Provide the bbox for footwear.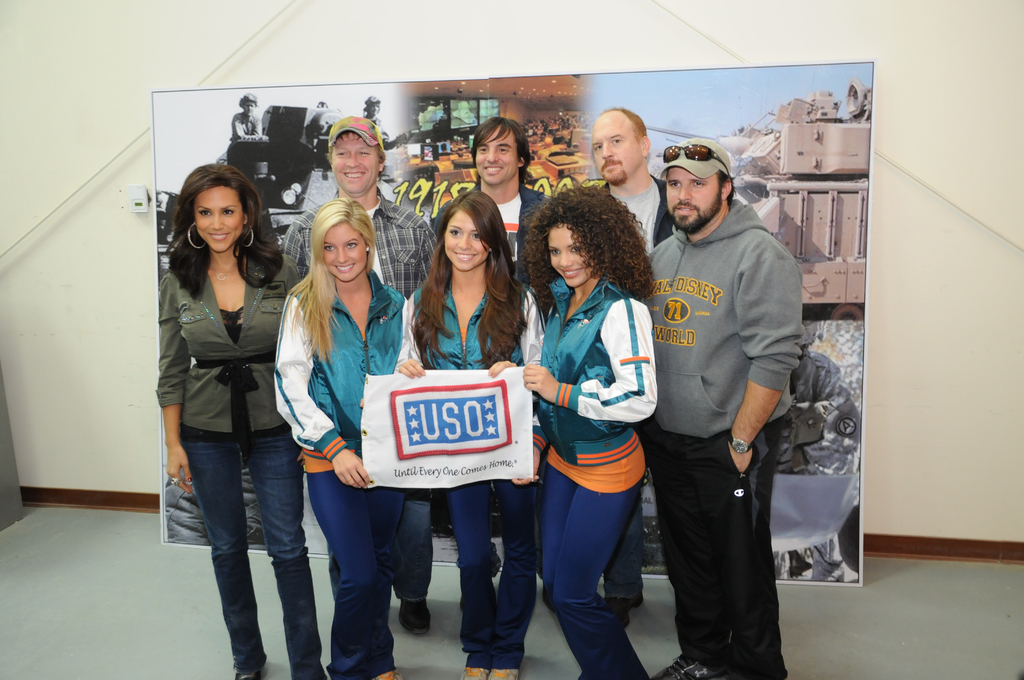
{"x1": 374, "y1": 665, "x2": 404, "y2": 679}.
